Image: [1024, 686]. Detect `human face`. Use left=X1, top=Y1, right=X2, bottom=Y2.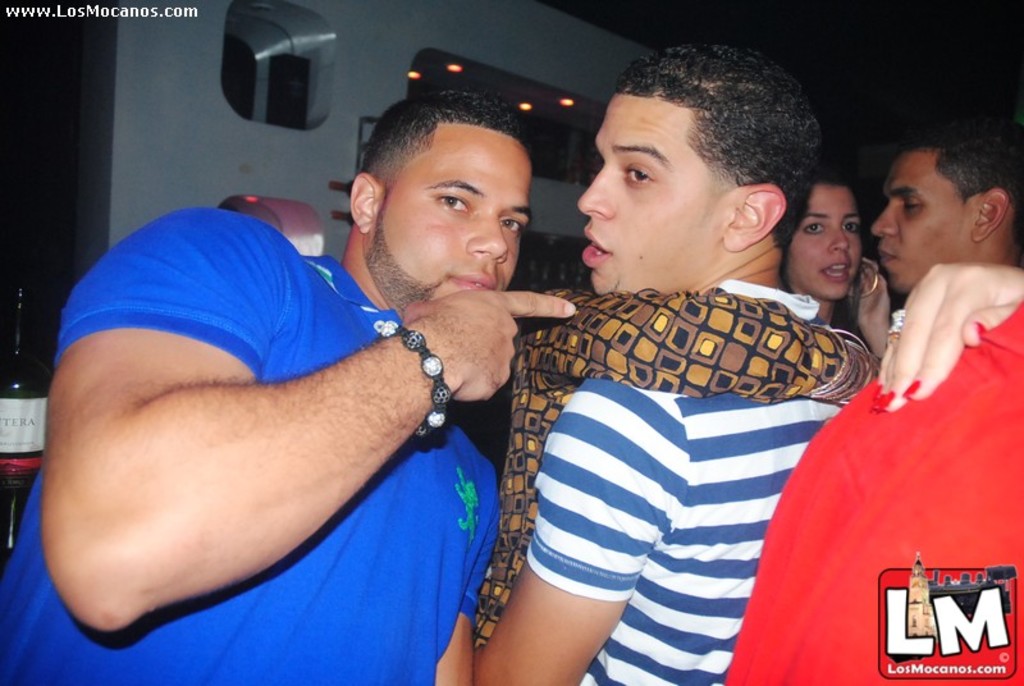
left=358, top=122, right=535, bottom=315.
